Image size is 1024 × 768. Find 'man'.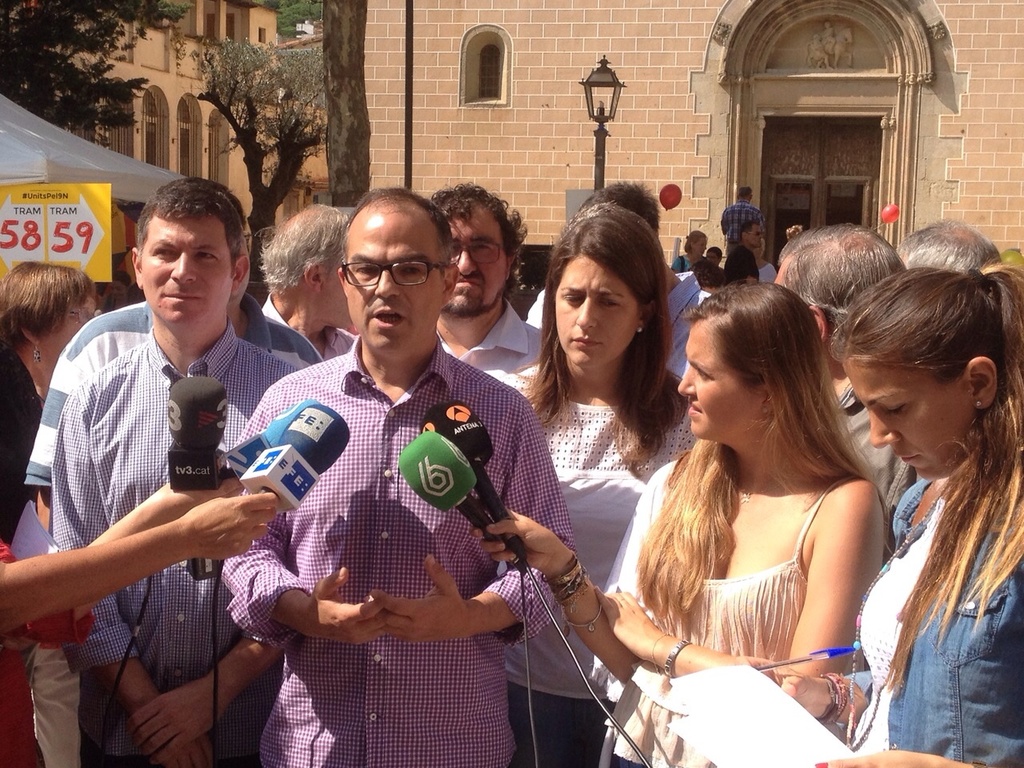
(left=430, top=178, right=542, bottom=378).
